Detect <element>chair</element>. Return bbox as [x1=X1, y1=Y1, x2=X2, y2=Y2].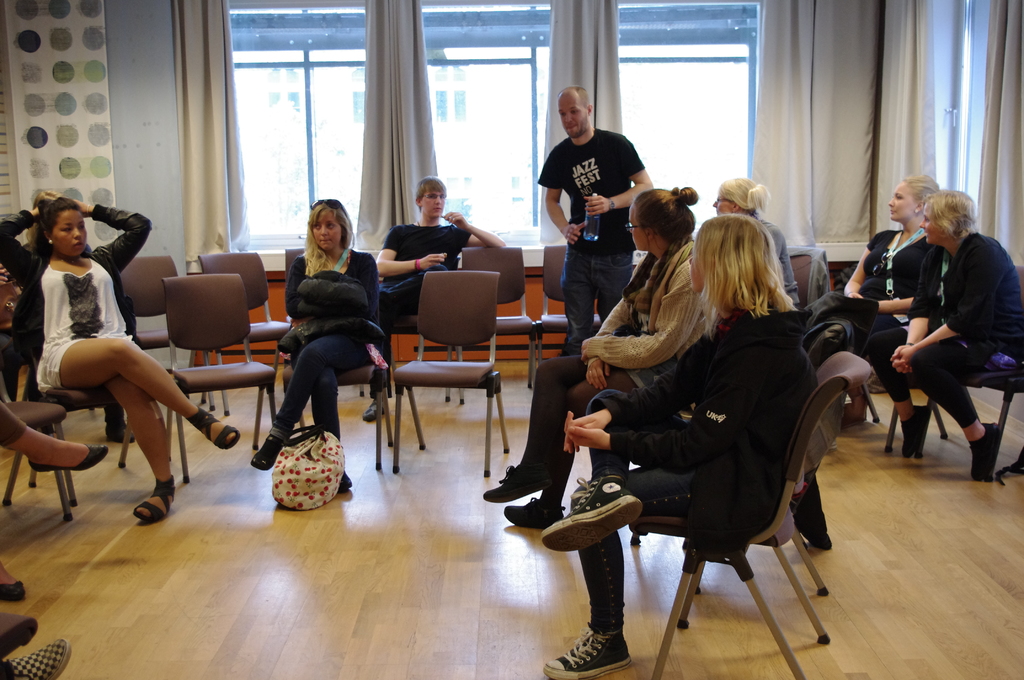
[x1=199, y1=250, x2=289, y2=417].
